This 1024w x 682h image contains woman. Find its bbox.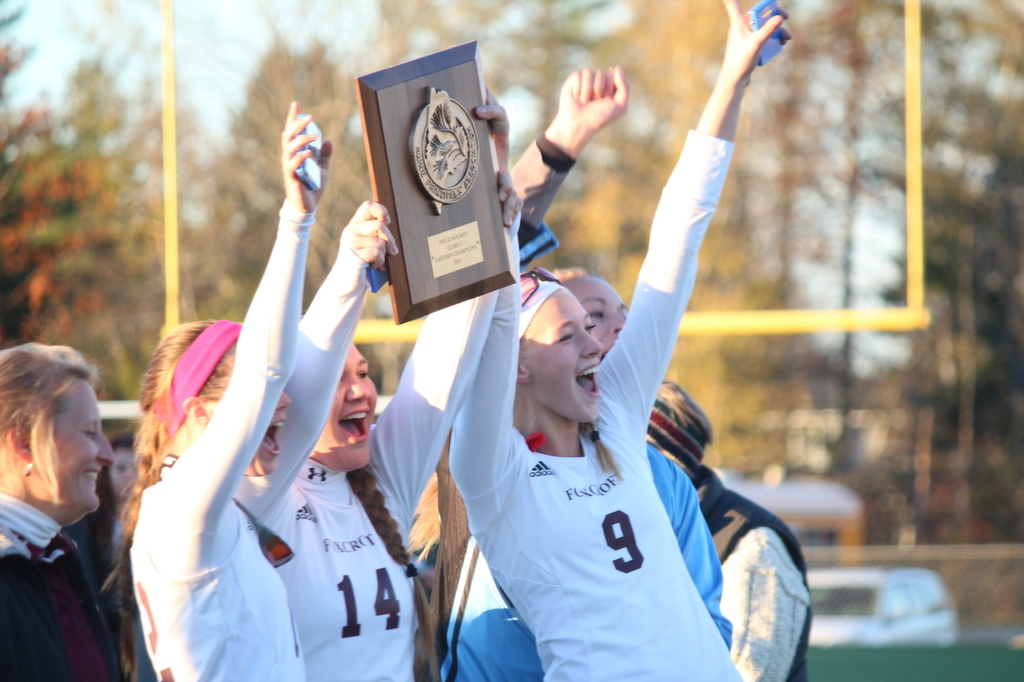
l=446, t=0, r=787, b=681.
